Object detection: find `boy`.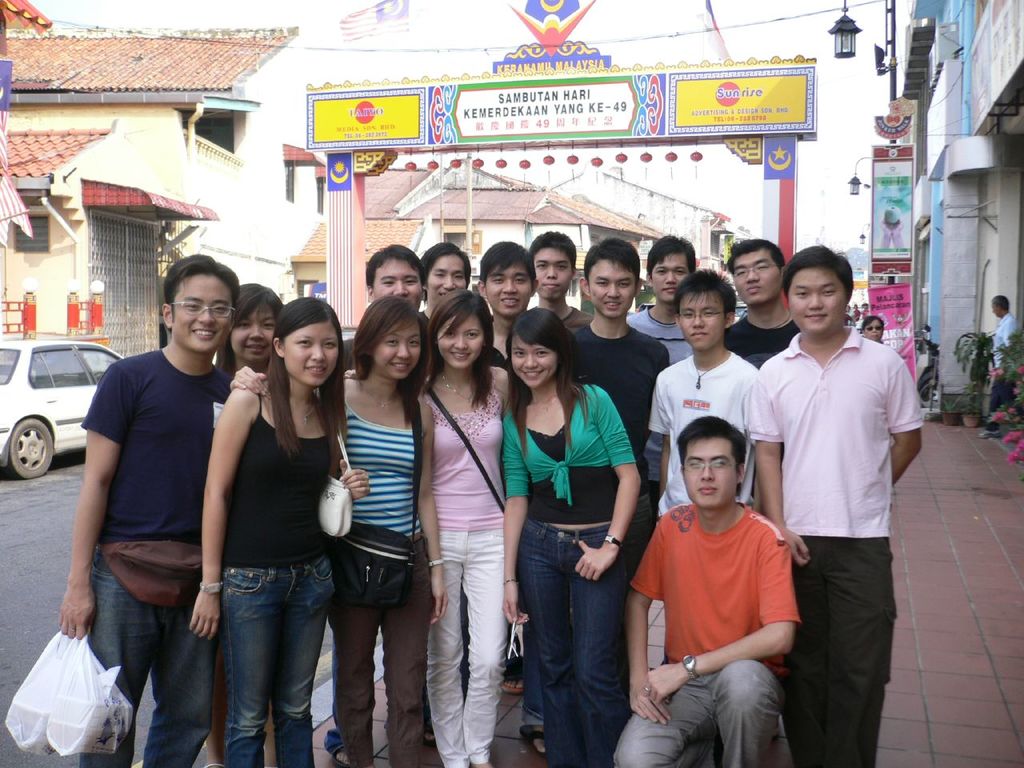
BBox(515, 228, 595, 330).
